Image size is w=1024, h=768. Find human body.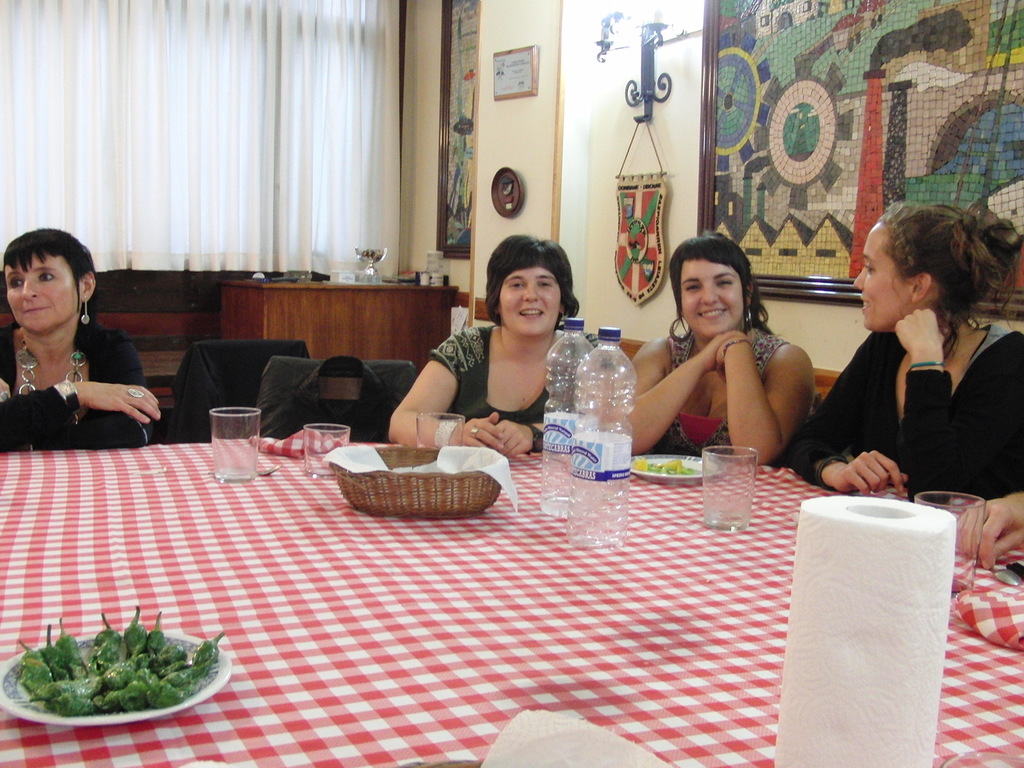
604,237,822,482.
